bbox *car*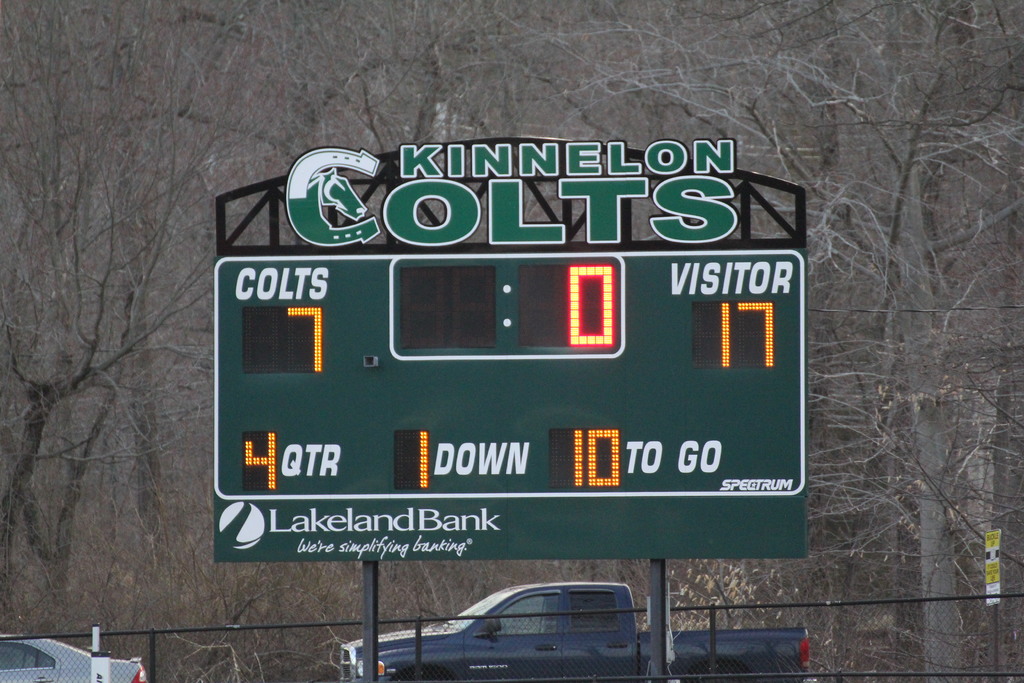
0:633:143:682
